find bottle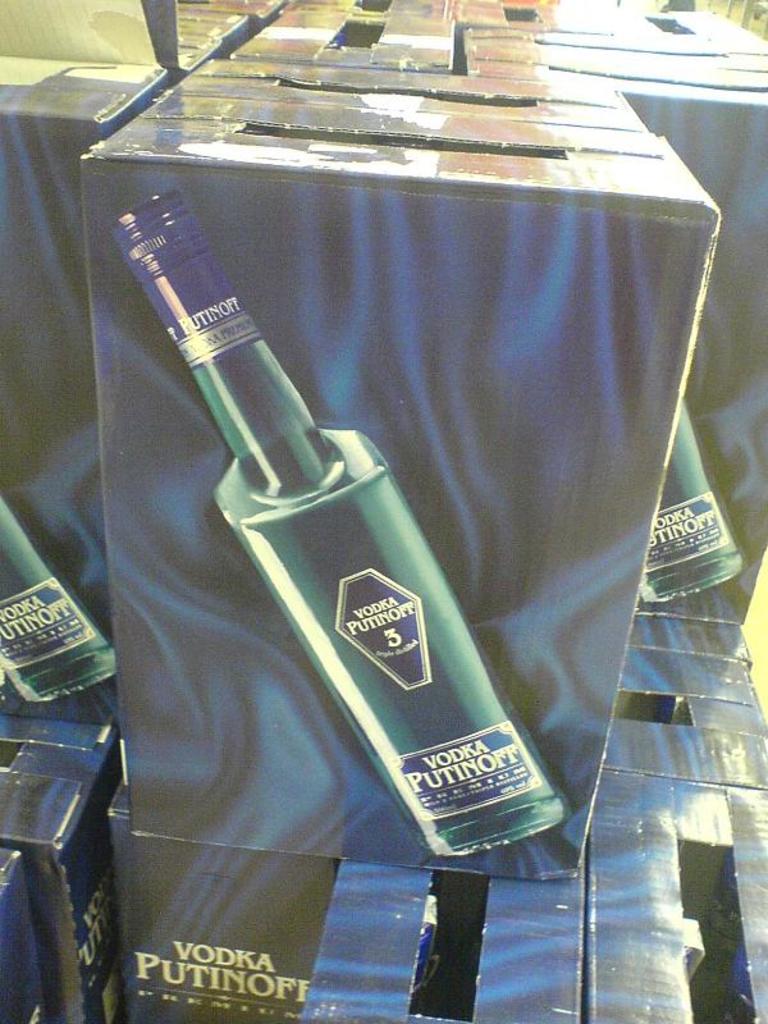
select_region(632, 396, 742, 598)
